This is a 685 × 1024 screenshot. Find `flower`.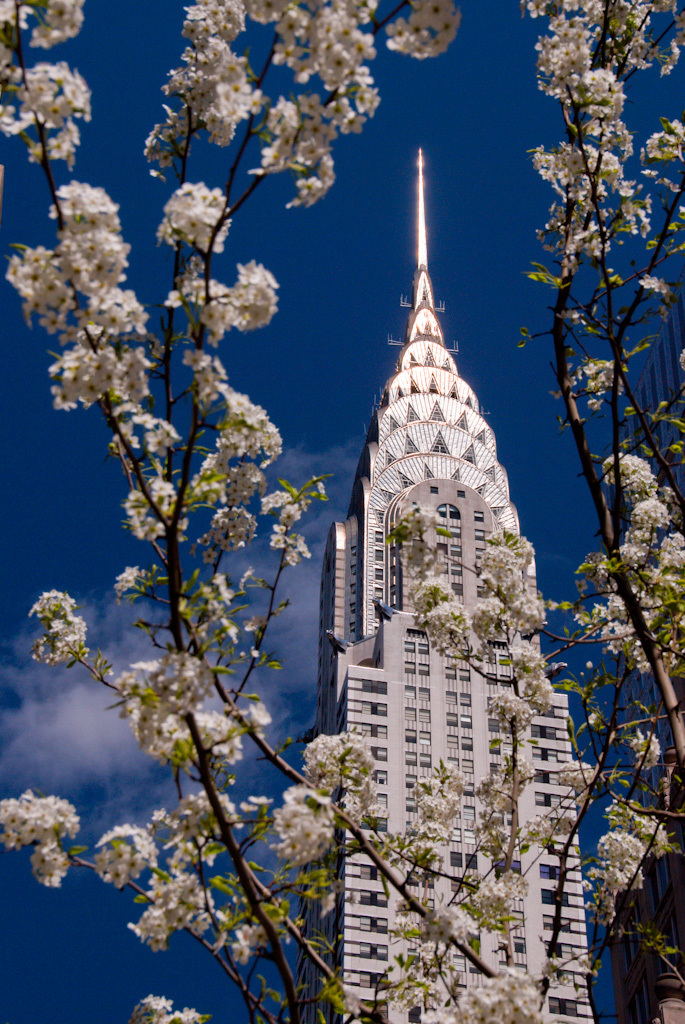
Bounding box: (162, 260, 282, 347).
